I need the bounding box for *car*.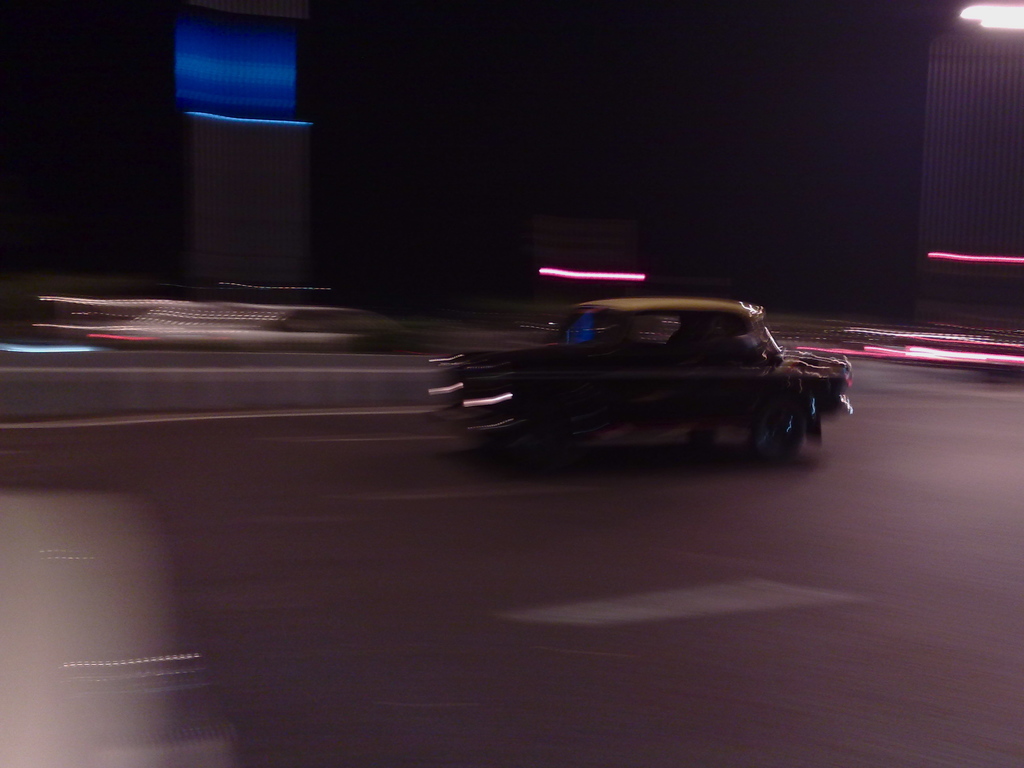
Here it is: rect(445, 298, 852, 463).
